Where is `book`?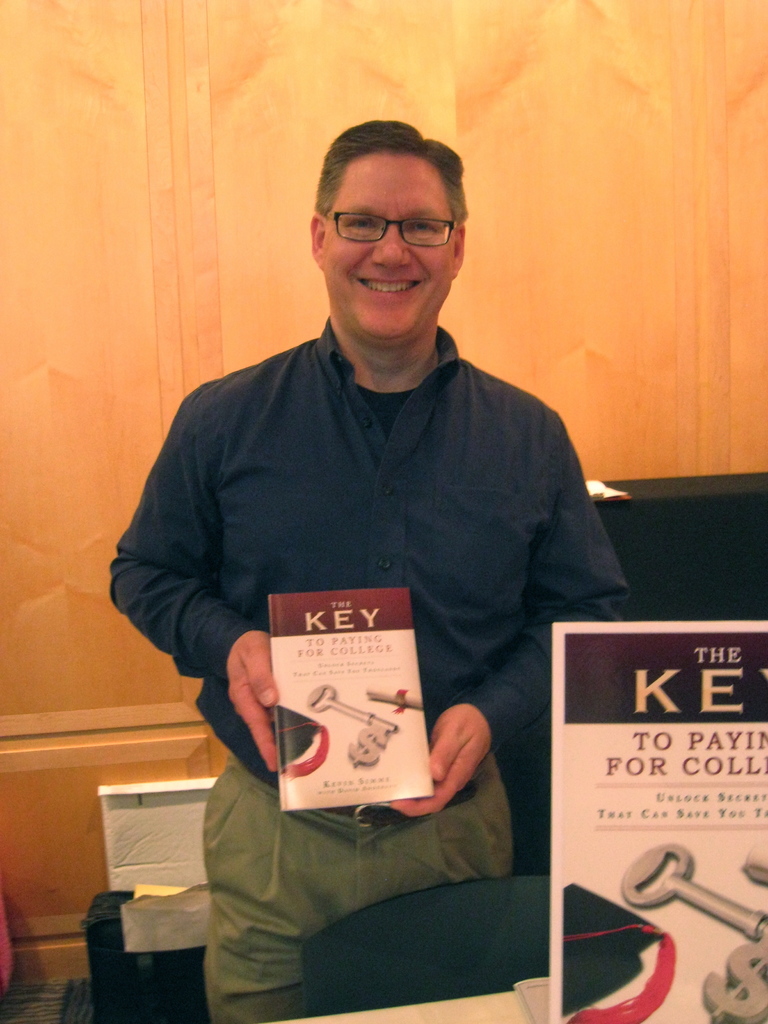
[266, 586, 456, 823].
